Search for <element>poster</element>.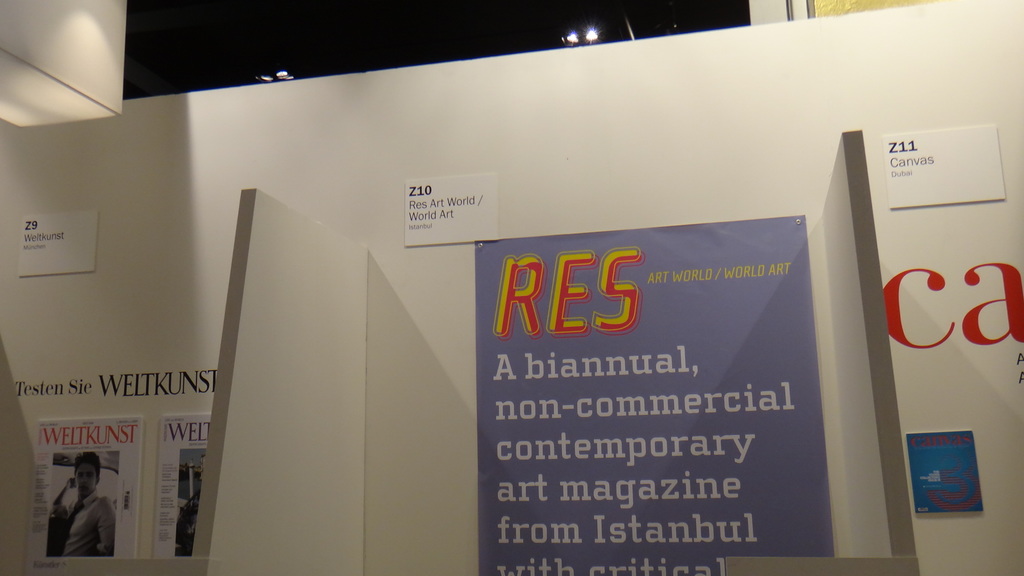
Found at 24/415/147/561.
